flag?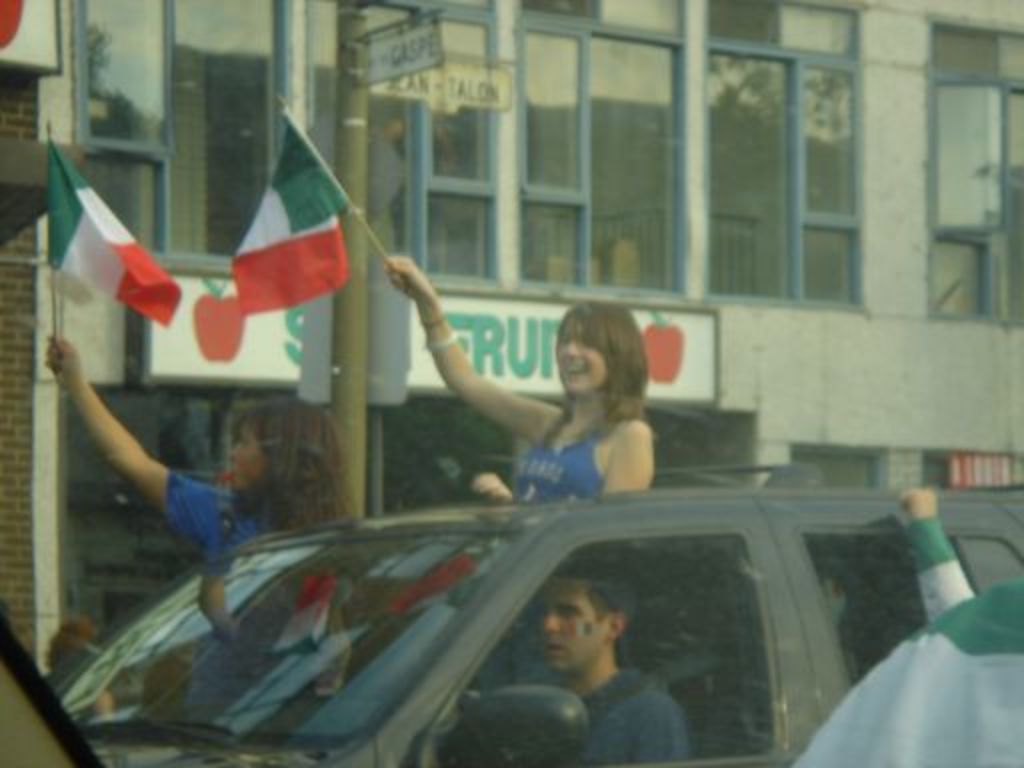
locate(230, 110, 354, 316)
